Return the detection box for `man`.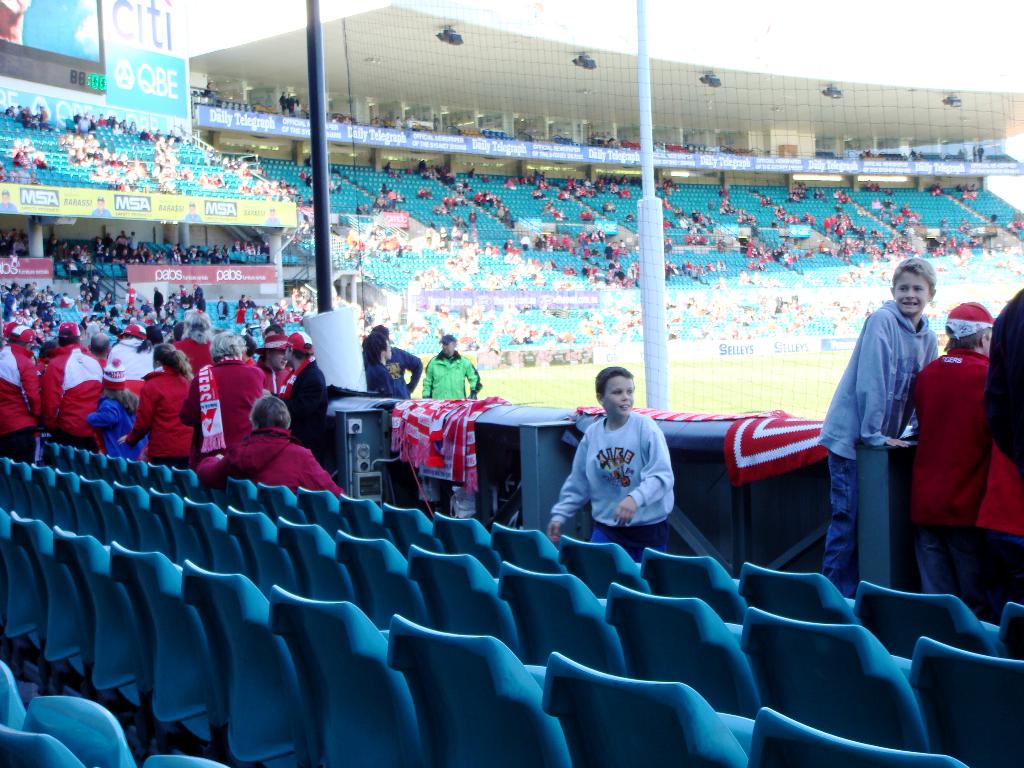
Rect(424, 331, 480, 401).
